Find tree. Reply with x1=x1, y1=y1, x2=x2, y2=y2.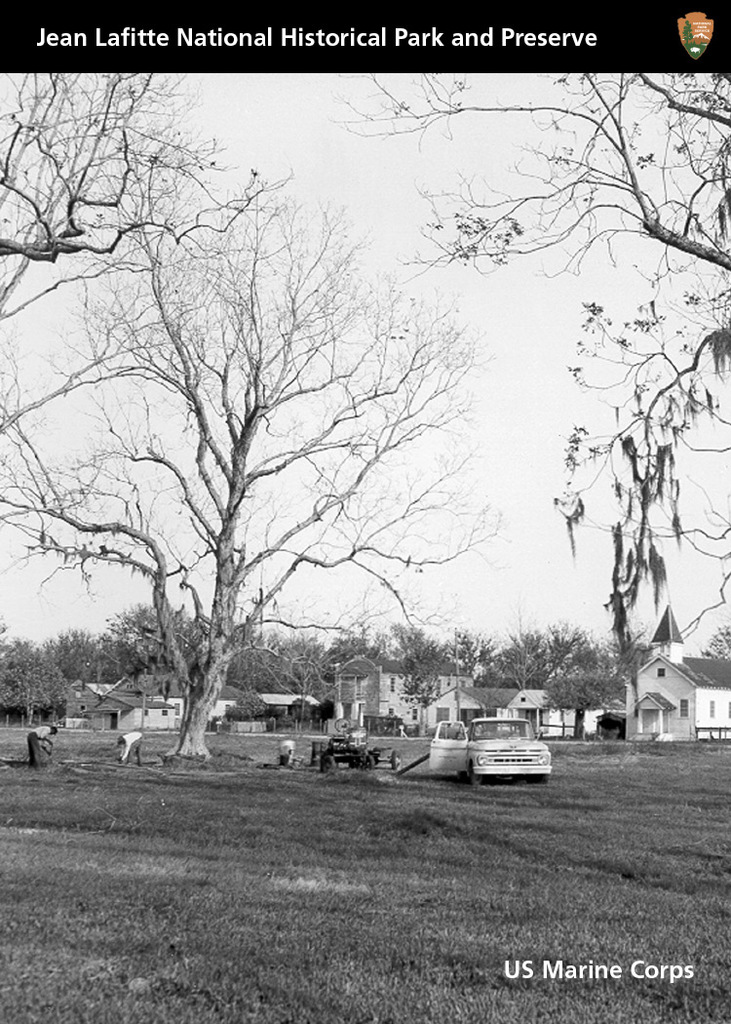
x1=99, y1=604, x2=193, y2=673.
